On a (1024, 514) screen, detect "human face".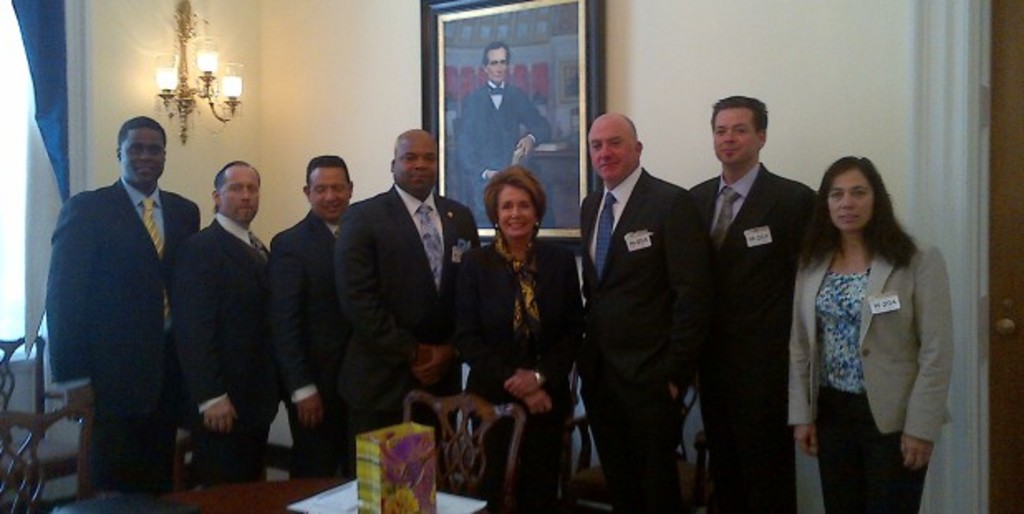
select_region(398, 136, 439, 197).
